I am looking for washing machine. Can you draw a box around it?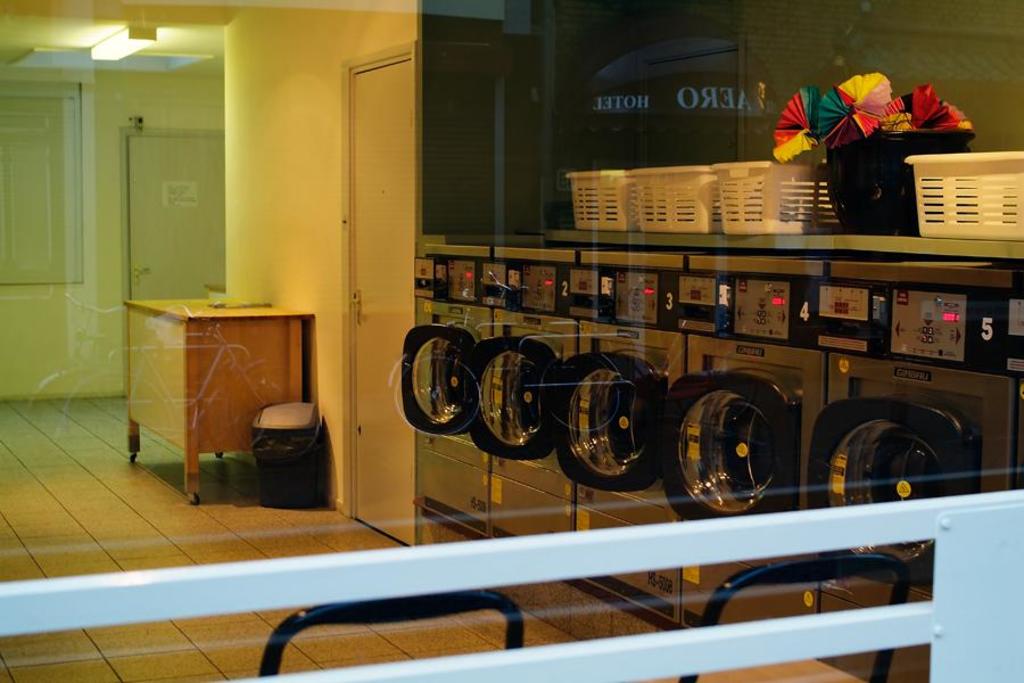
Sure, the bounding box is rect(486, 232, 617, 549).
